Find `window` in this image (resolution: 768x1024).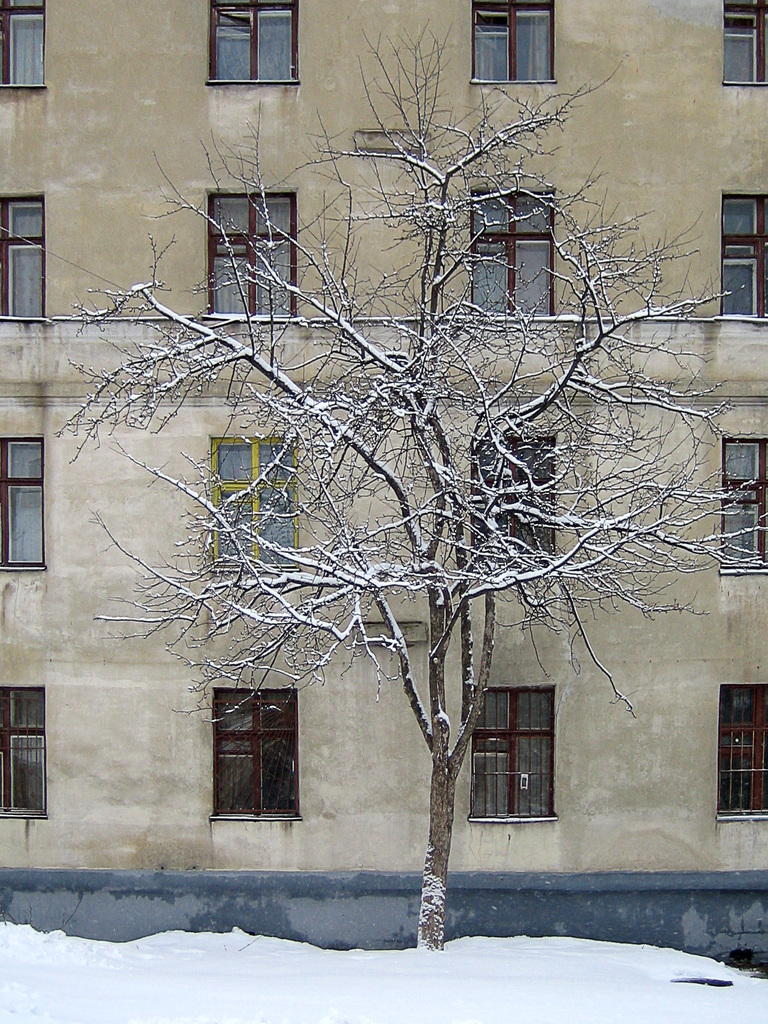
left=719, top=197, right=767, bottom=323.
